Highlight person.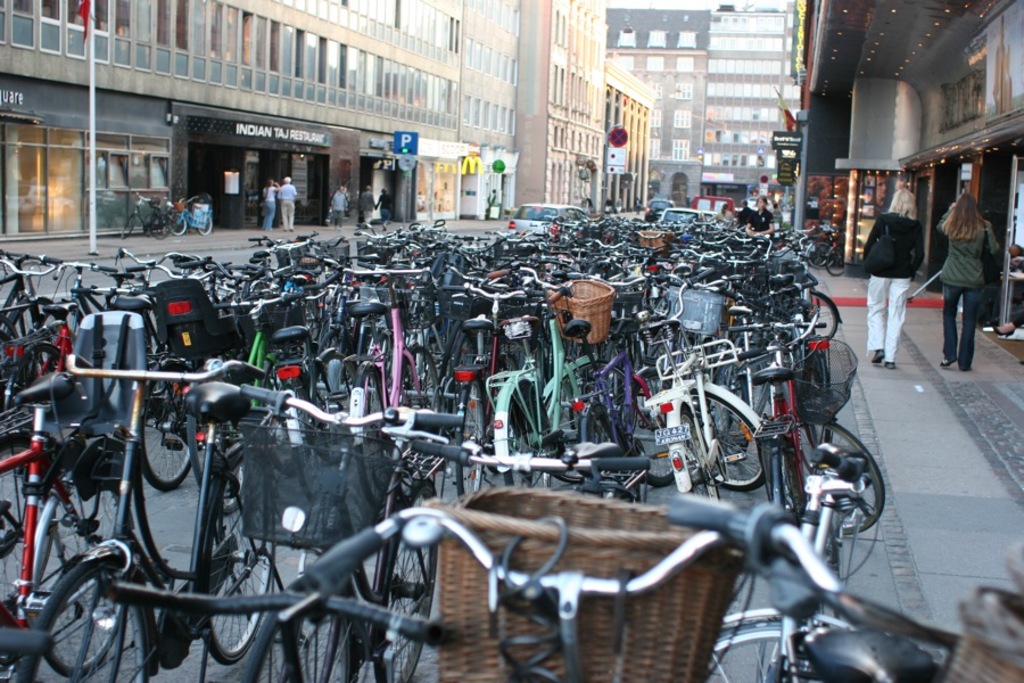
Highlighted region: bbox=(746, 191, 775, 239).
